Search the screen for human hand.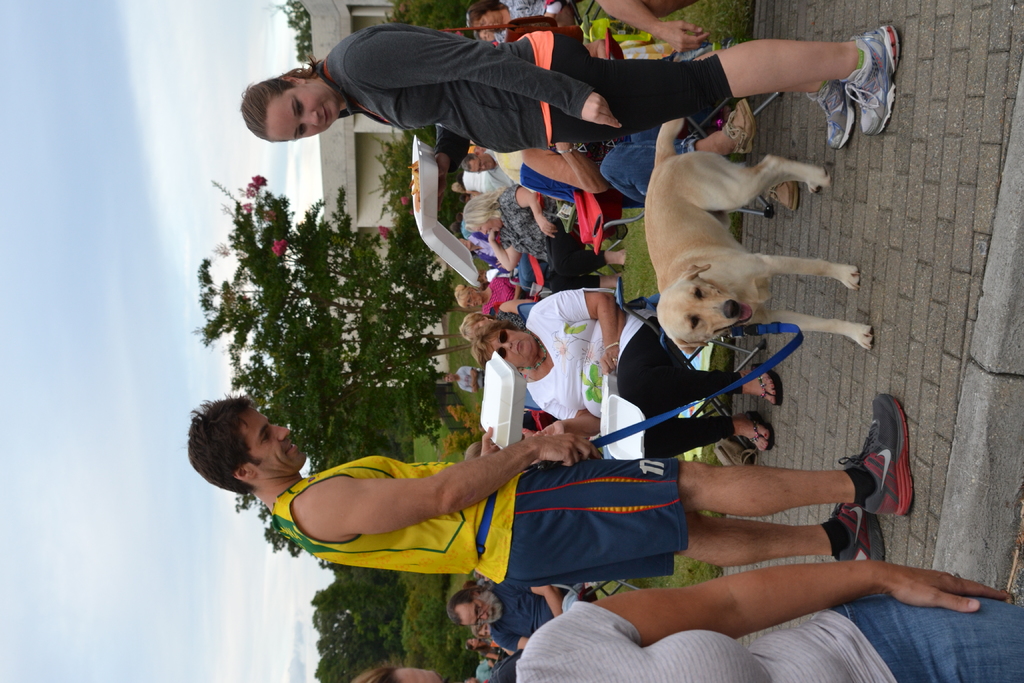
Found at <box>596,343,619,379</box>.
